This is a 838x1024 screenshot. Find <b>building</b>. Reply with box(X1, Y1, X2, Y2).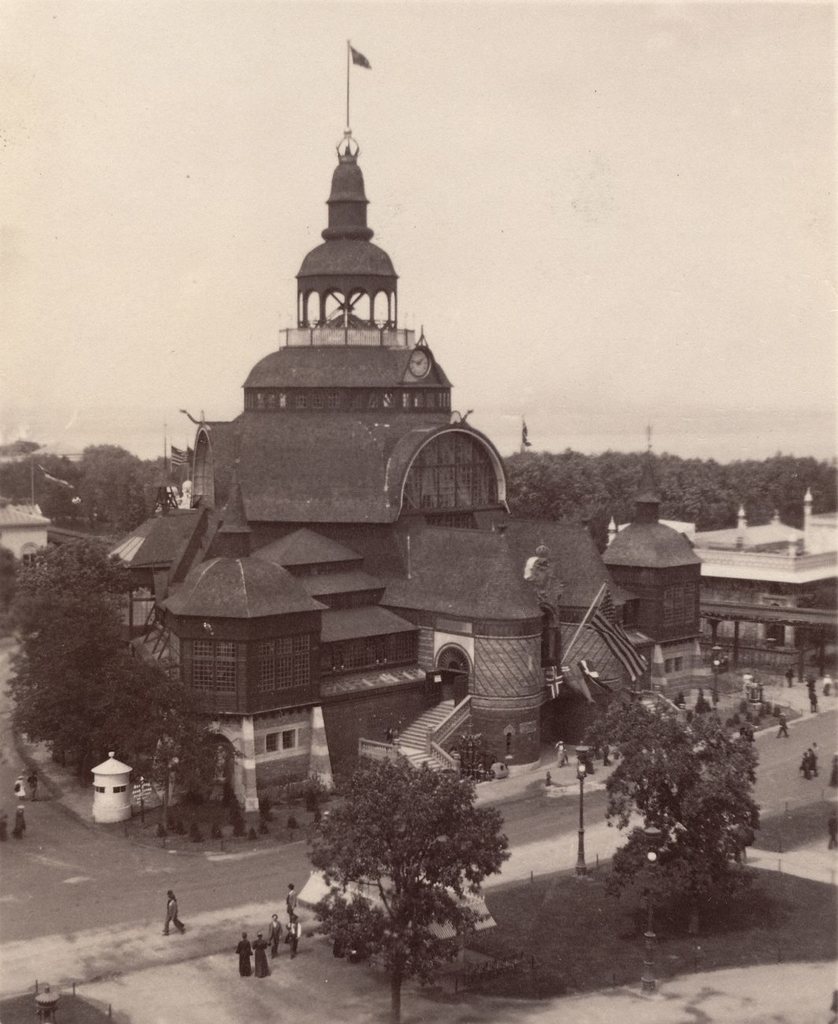
box(106, 126, 703, 826).
